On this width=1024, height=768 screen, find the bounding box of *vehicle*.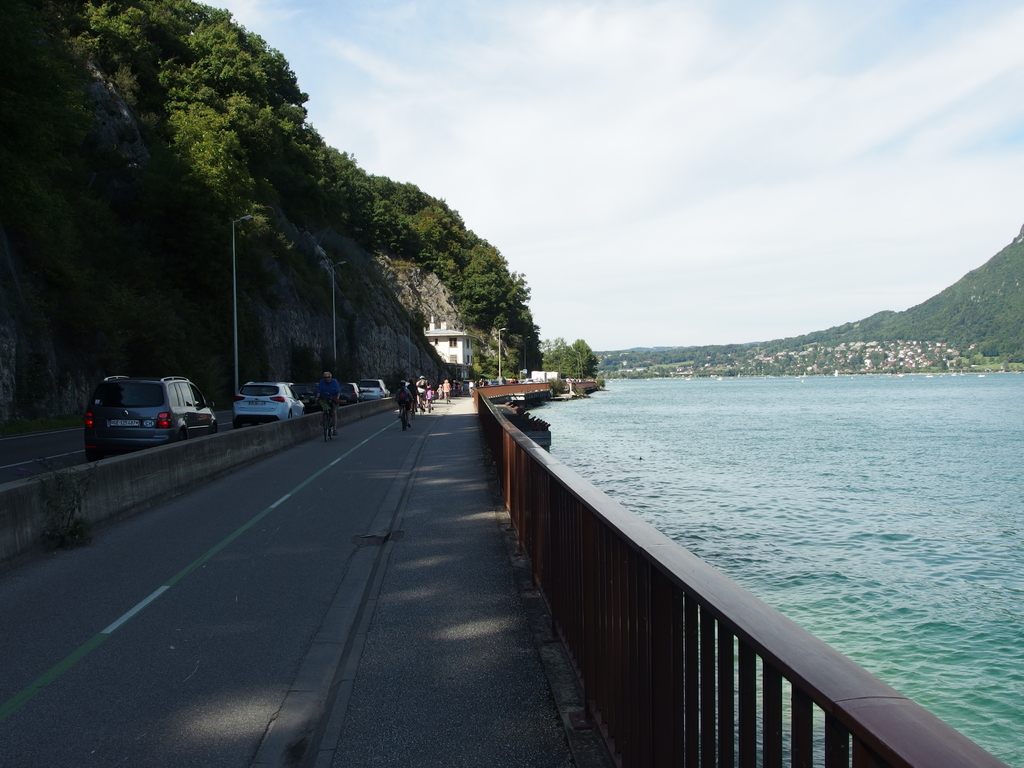
Bounding box: [left=314, top=396, right=337, bottom=445].
